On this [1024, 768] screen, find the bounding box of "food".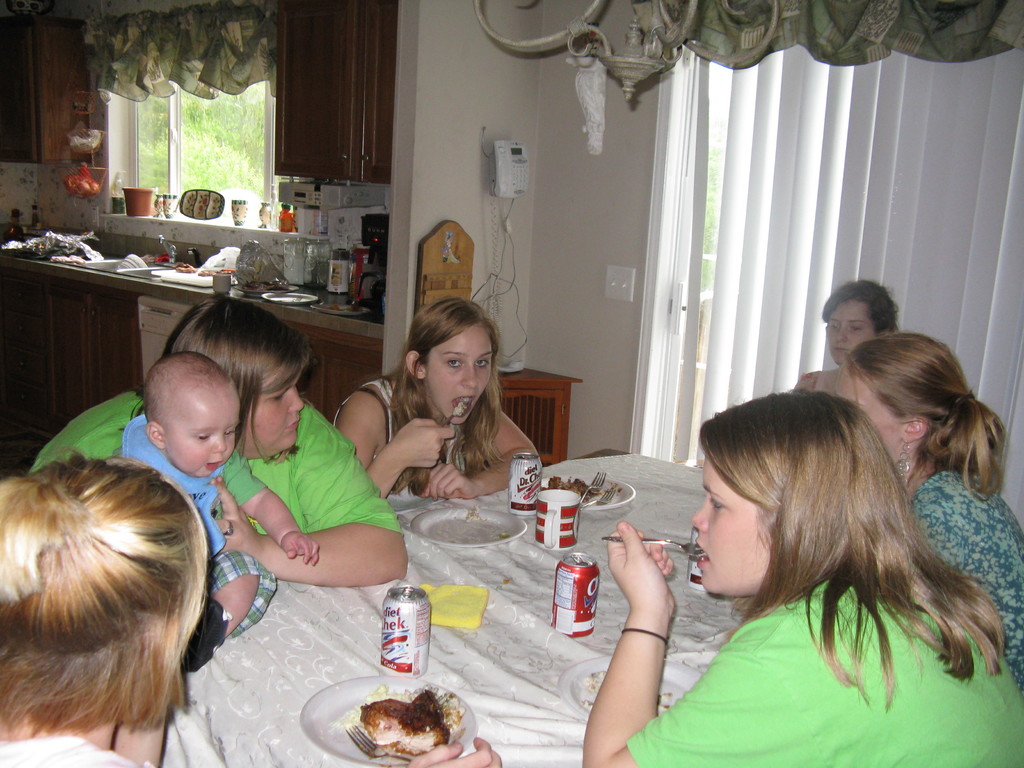
Bounding box: region(454, 398, 470, 418).
